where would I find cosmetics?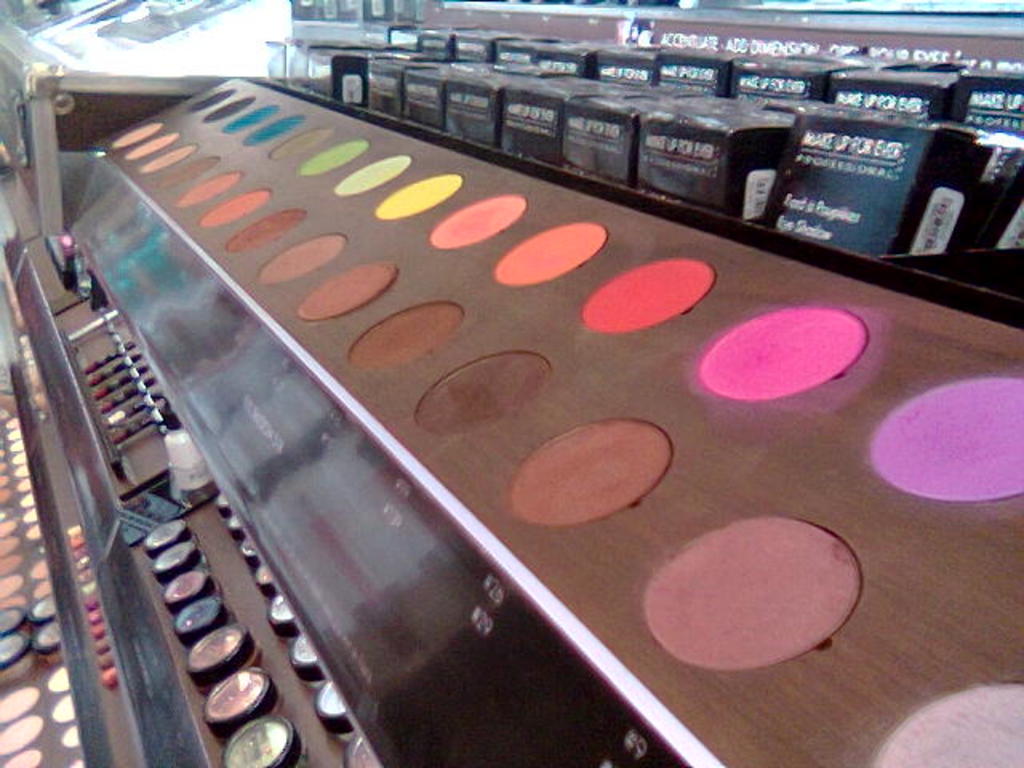
At {"x1": 213, "y1": 490, "x2": 232, "y2": 526}.
